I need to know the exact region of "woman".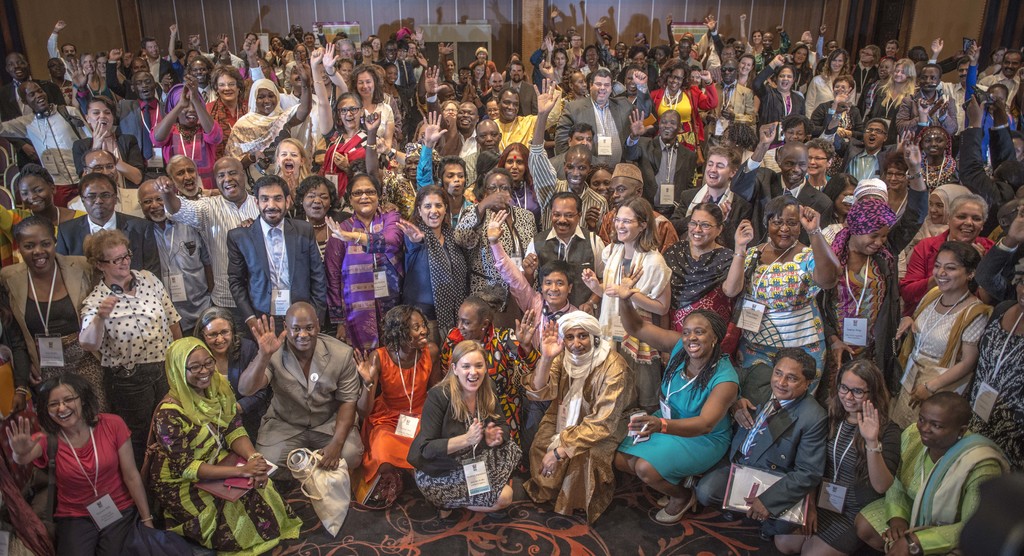
Region: <region>495, 138, 546, 231</region>.
